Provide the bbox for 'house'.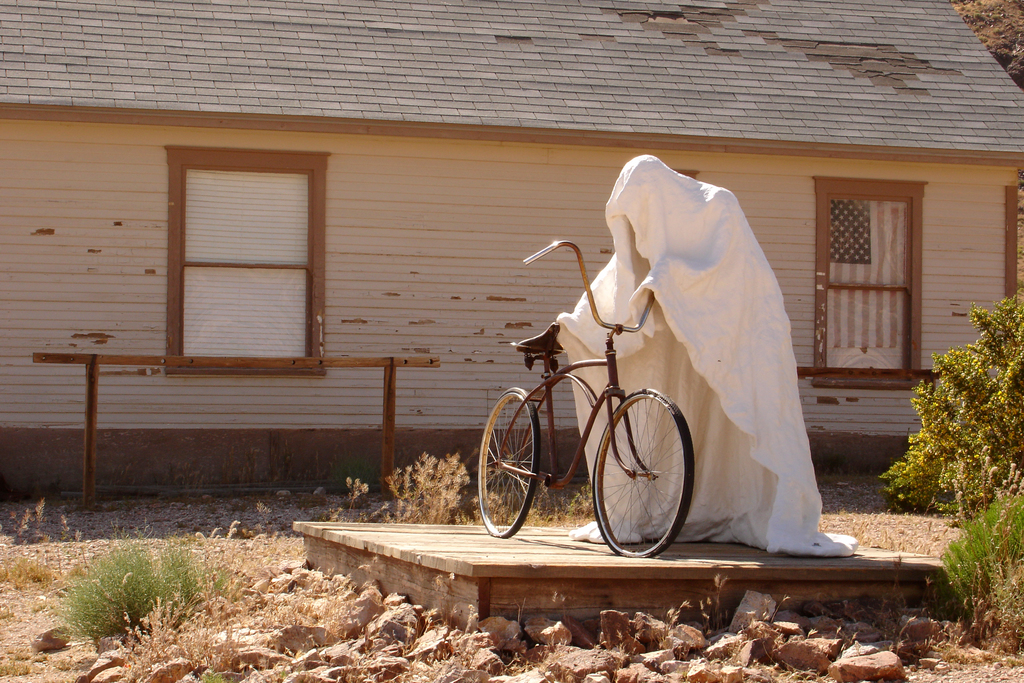
<region>0, 0, 1023, 498</region>.
